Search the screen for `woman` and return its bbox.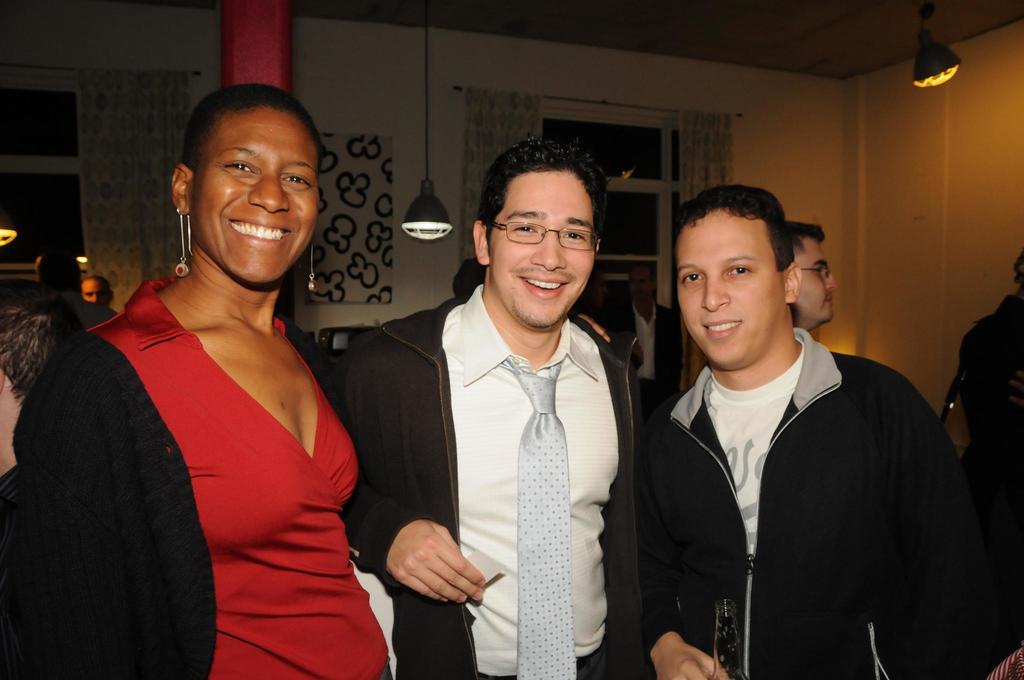
Found: detection(26, 80, 410, 679).
